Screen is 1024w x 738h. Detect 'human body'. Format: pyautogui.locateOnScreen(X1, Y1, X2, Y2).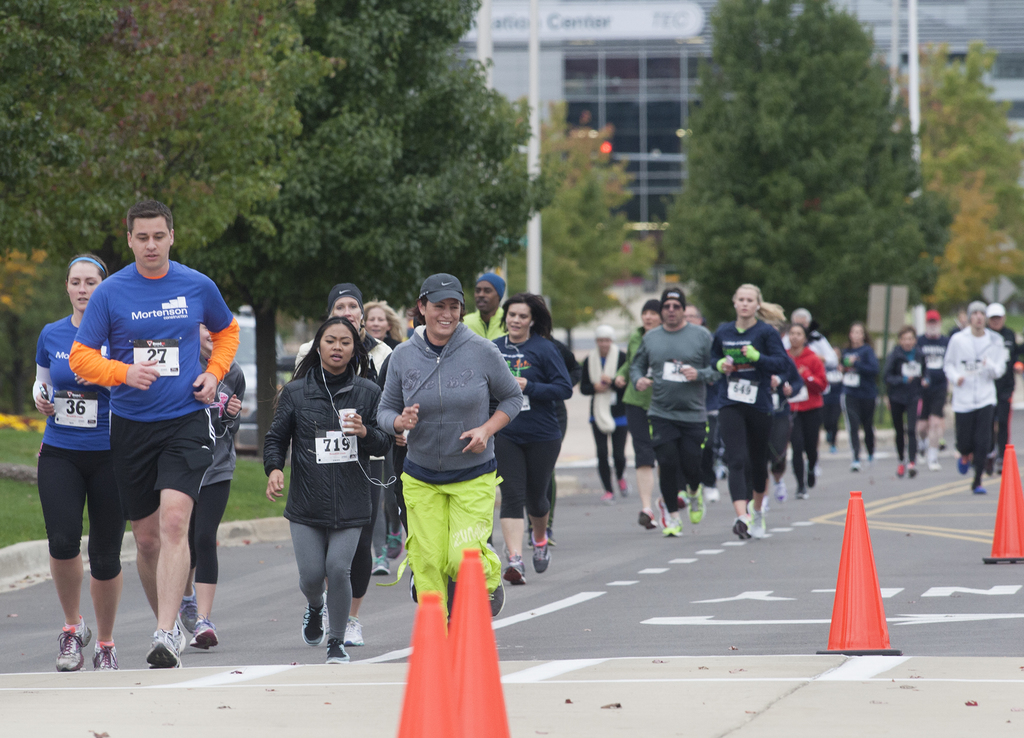
pyautogui.locateOnScreen(584, 346, 624, 505).
